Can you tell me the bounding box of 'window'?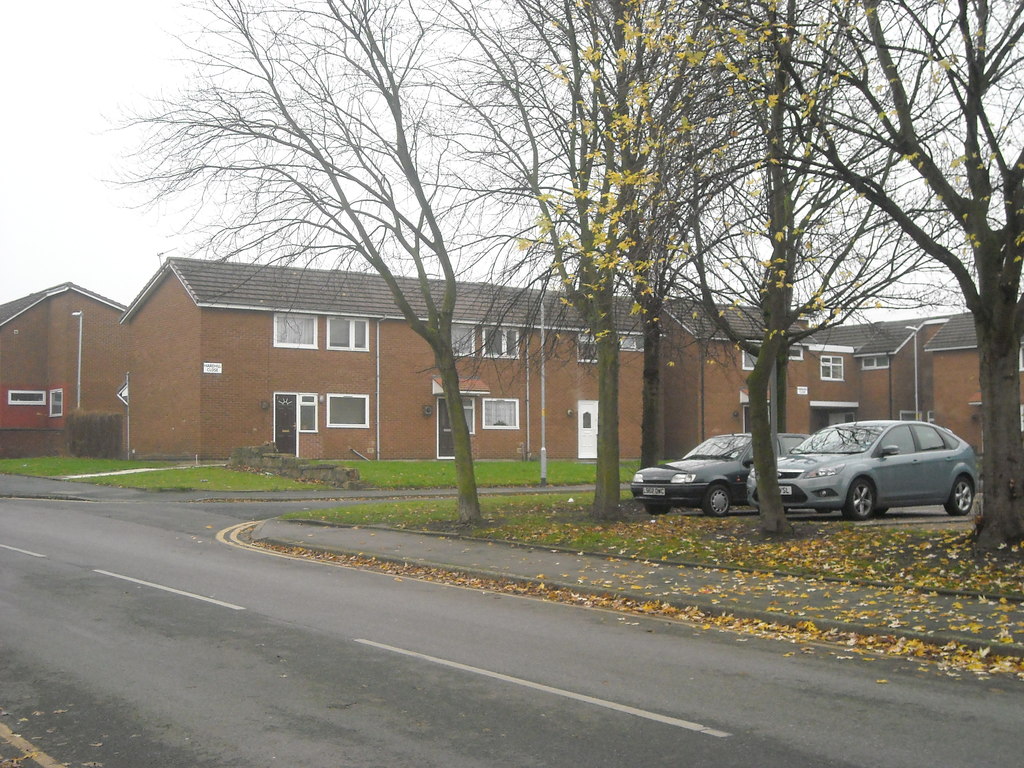
<box>268,385,362,447</box>.
